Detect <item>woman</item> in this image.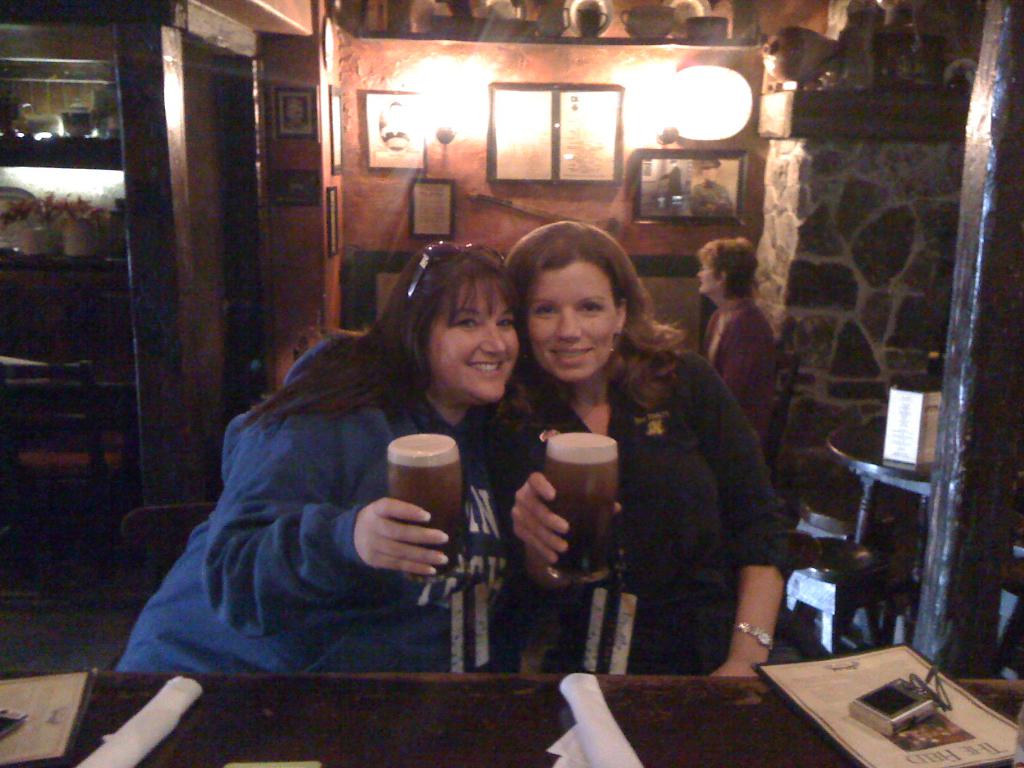
Detection: (left=697, top=236, right=780, bottom=456).
